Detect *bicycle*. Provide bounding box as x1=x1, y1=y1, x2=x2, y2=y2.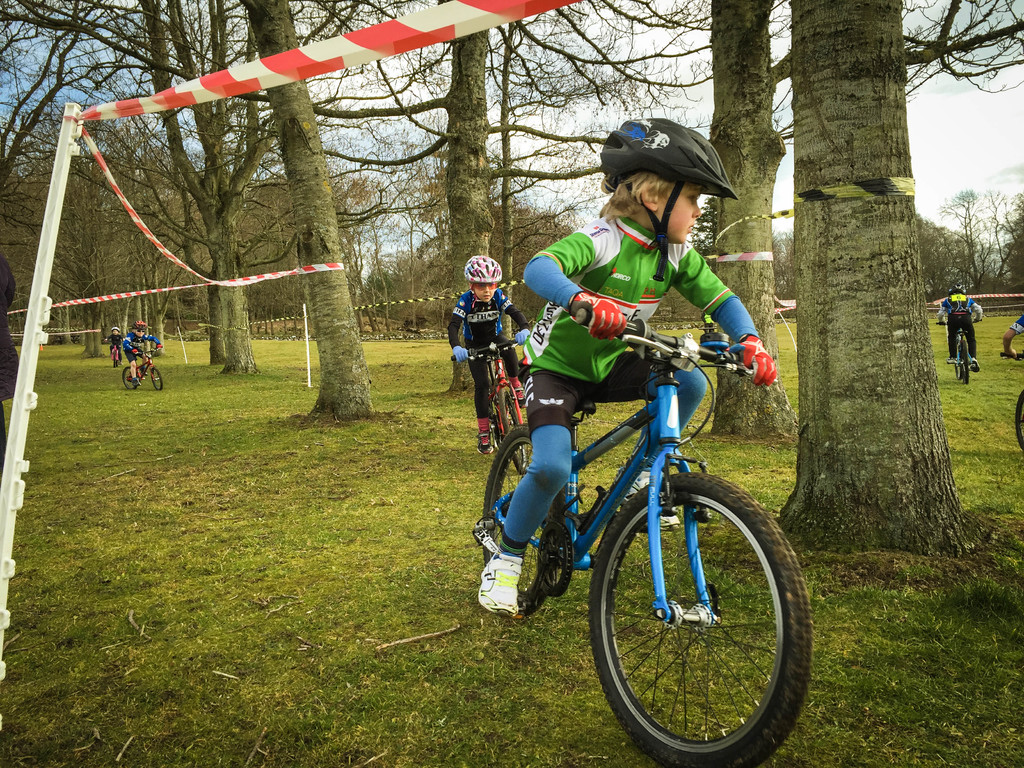
x1=102, y1=342, x2=123, y2=368.
